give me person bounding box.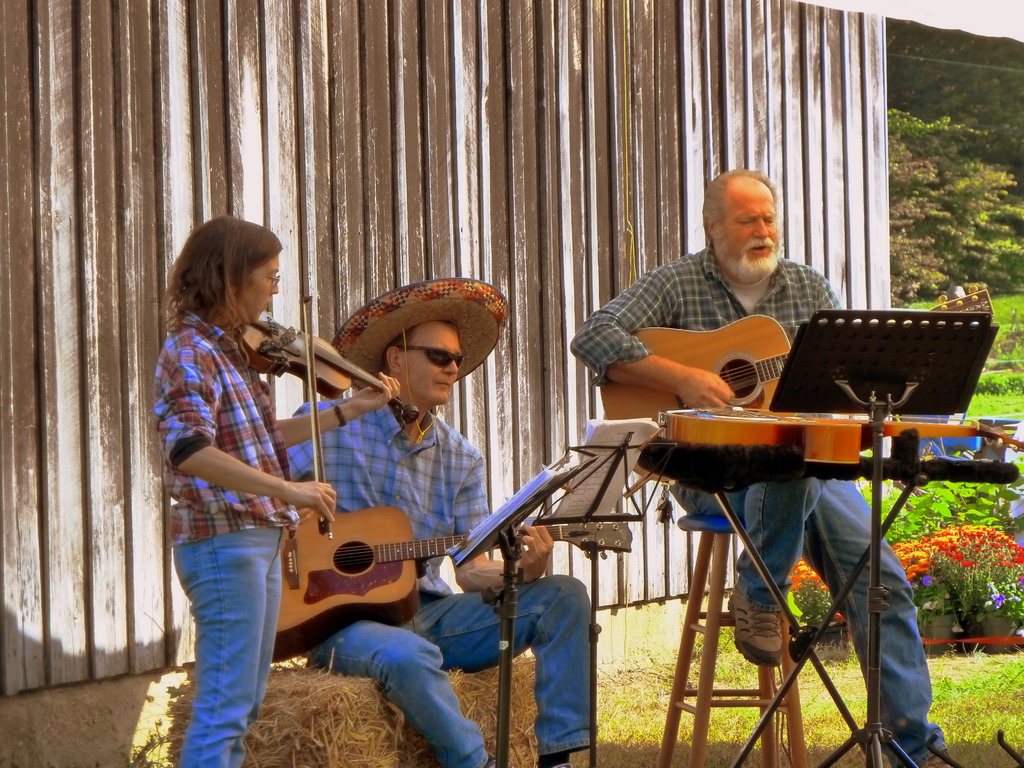
bbox=[566, 172, 953, 767].
